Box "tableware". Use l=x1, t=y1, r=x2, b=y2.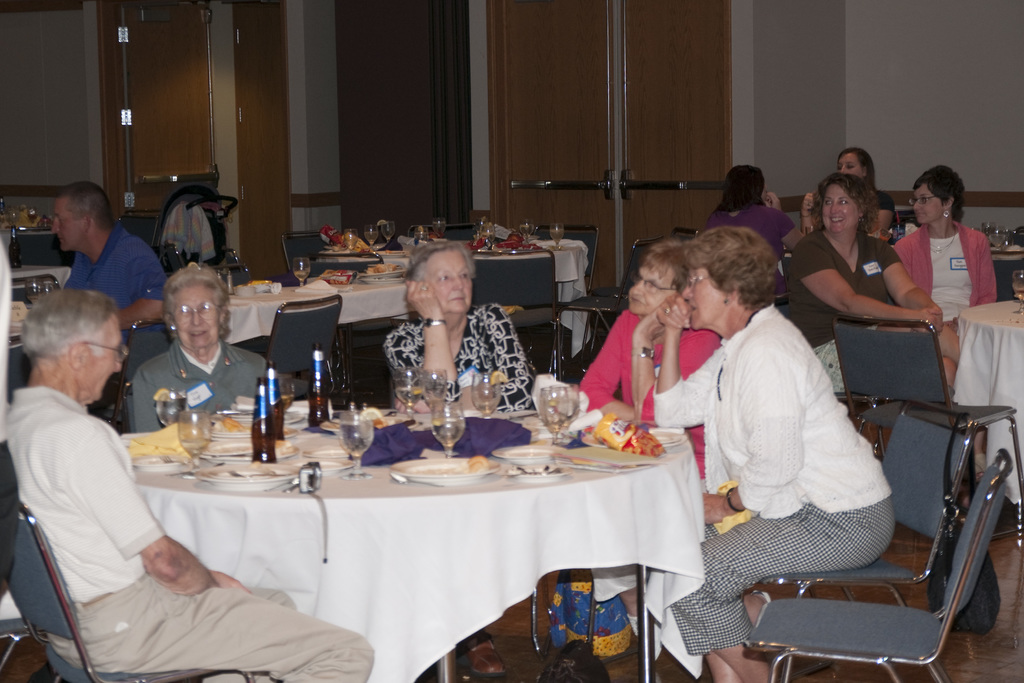
l=248, t=276, r=275, b=293.
